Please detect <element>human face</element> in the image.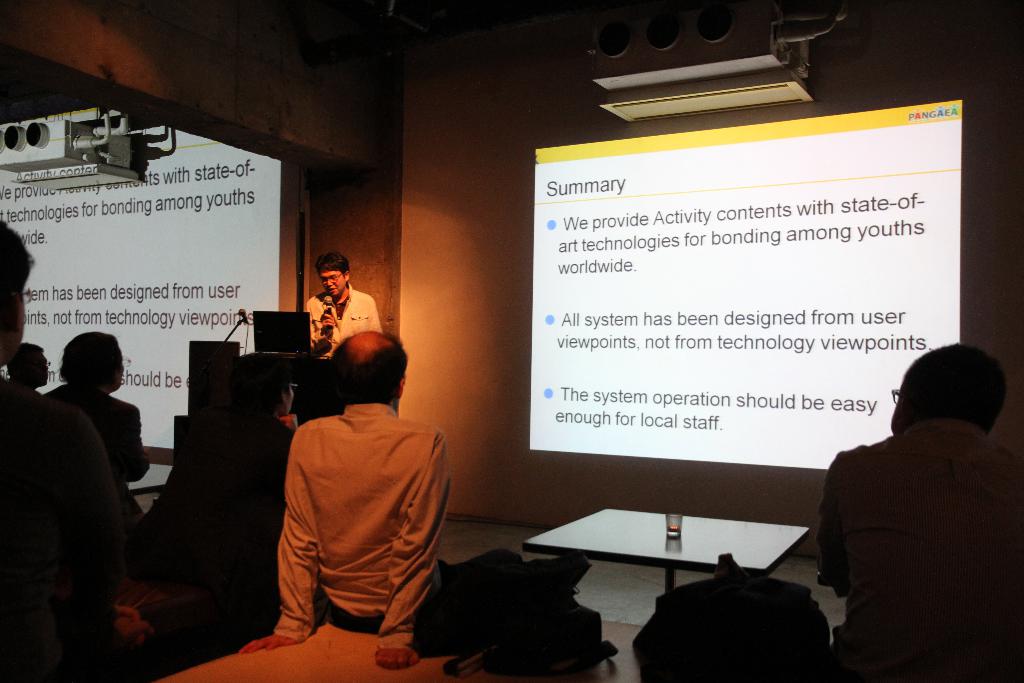
(x1=322, y1=270, x2=346, y2=297).
